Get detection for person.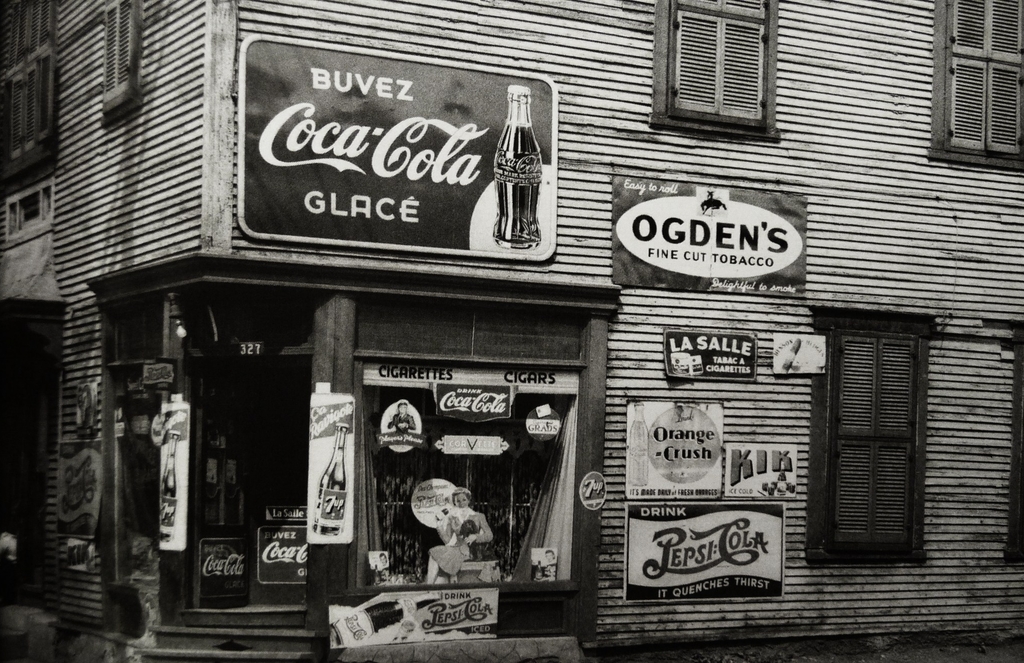
Detection: left=386, top=400, right=420, bottom=432.
